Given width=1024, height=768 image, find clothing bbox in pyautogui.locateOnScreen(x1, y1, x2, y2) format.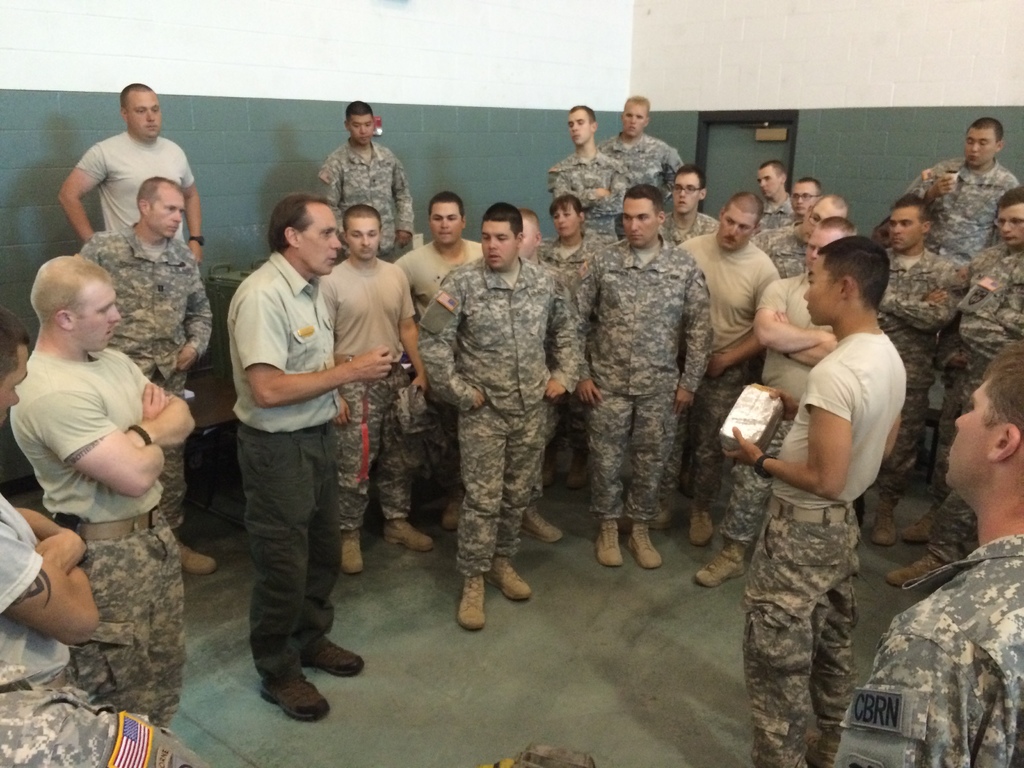
pyautogui.locateOnScreen(387, 237, 483, 474).
